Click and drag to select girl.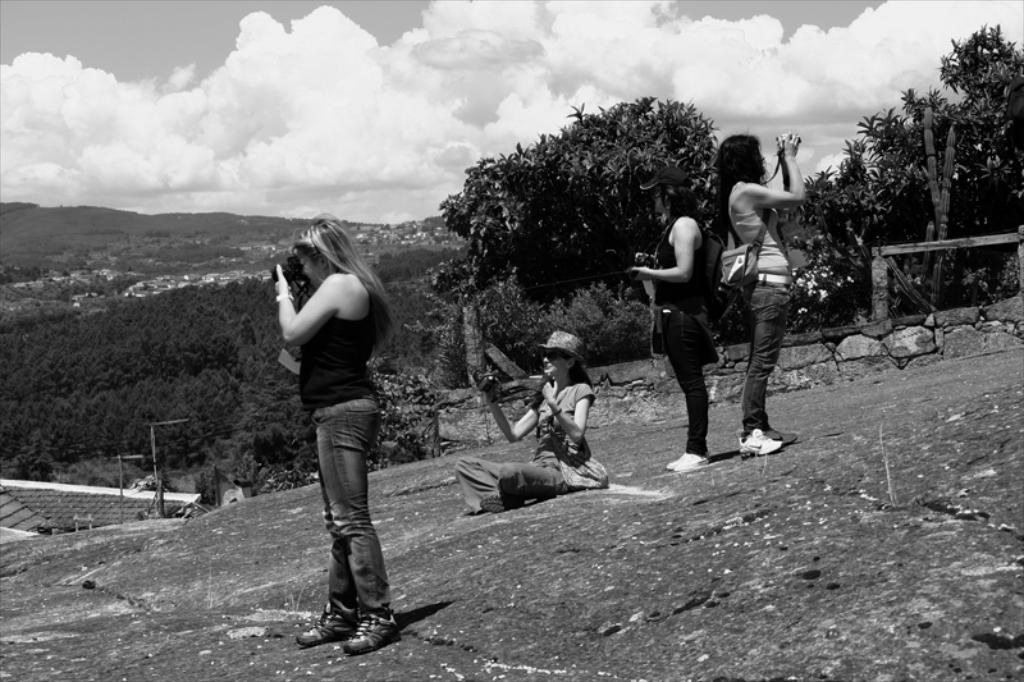
Selection: locate(707, 131, 808, 452).
